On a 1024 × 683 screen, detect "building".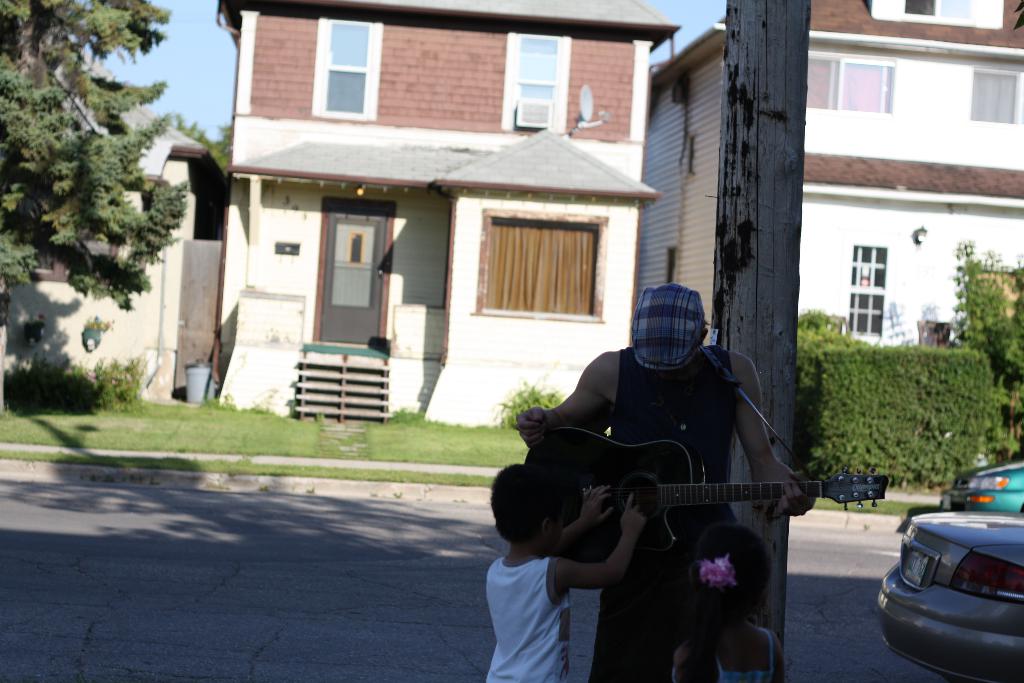
select_region(0, 15, 228, 409).
